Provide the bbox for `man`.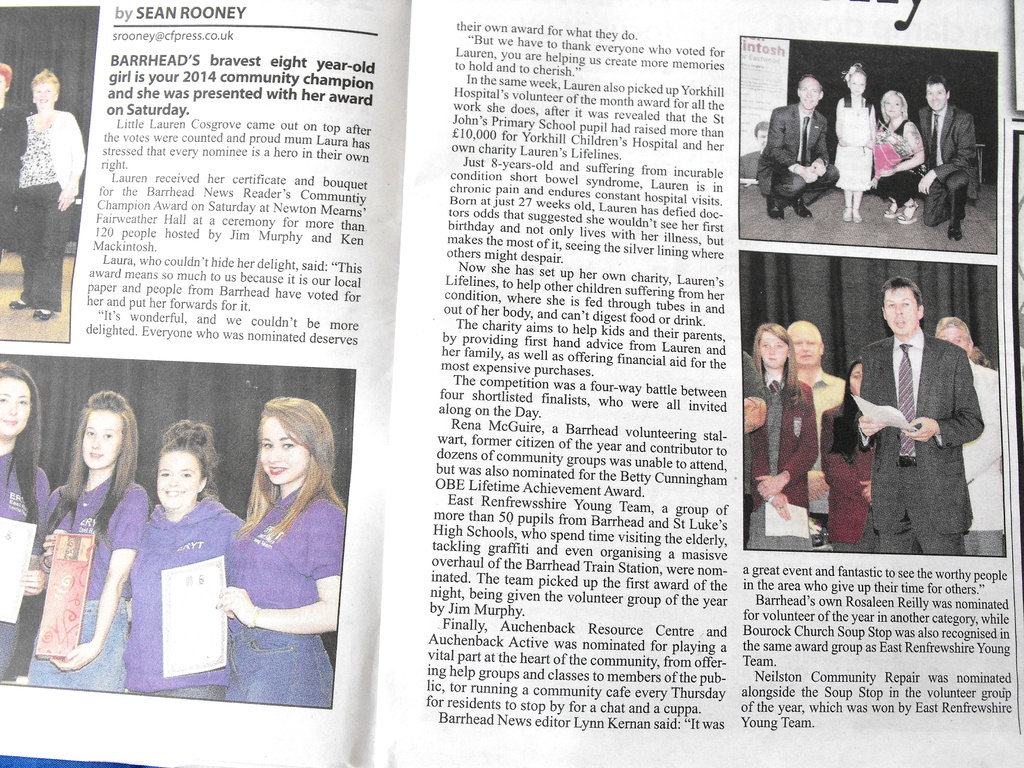
(928,315,1007,558).
